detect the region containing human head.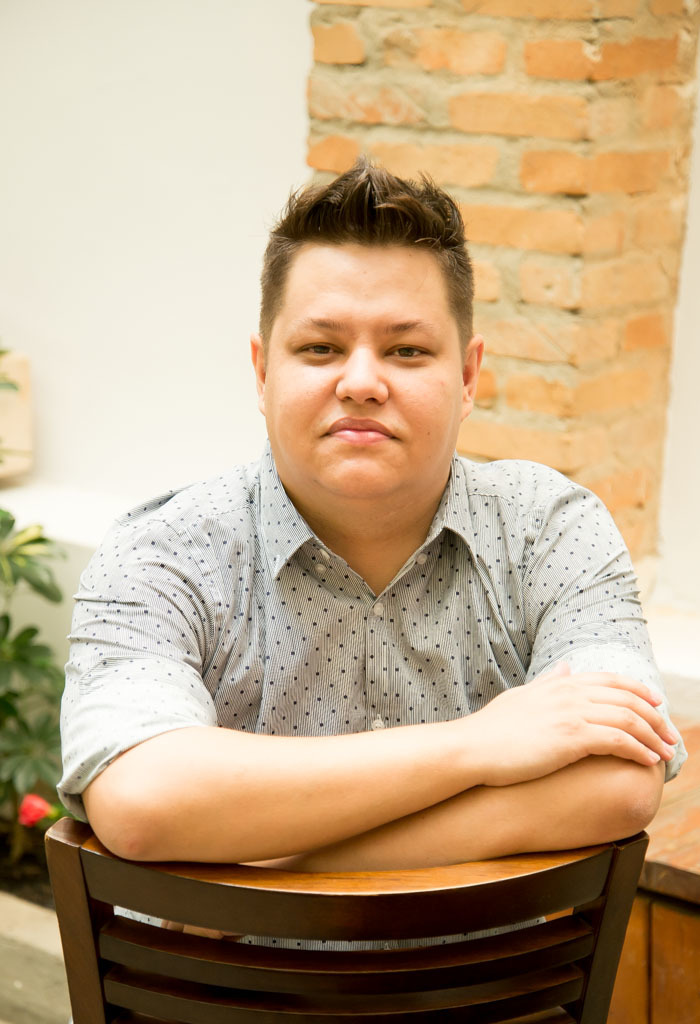
left=246, top=144, right=485, bottom=496.
